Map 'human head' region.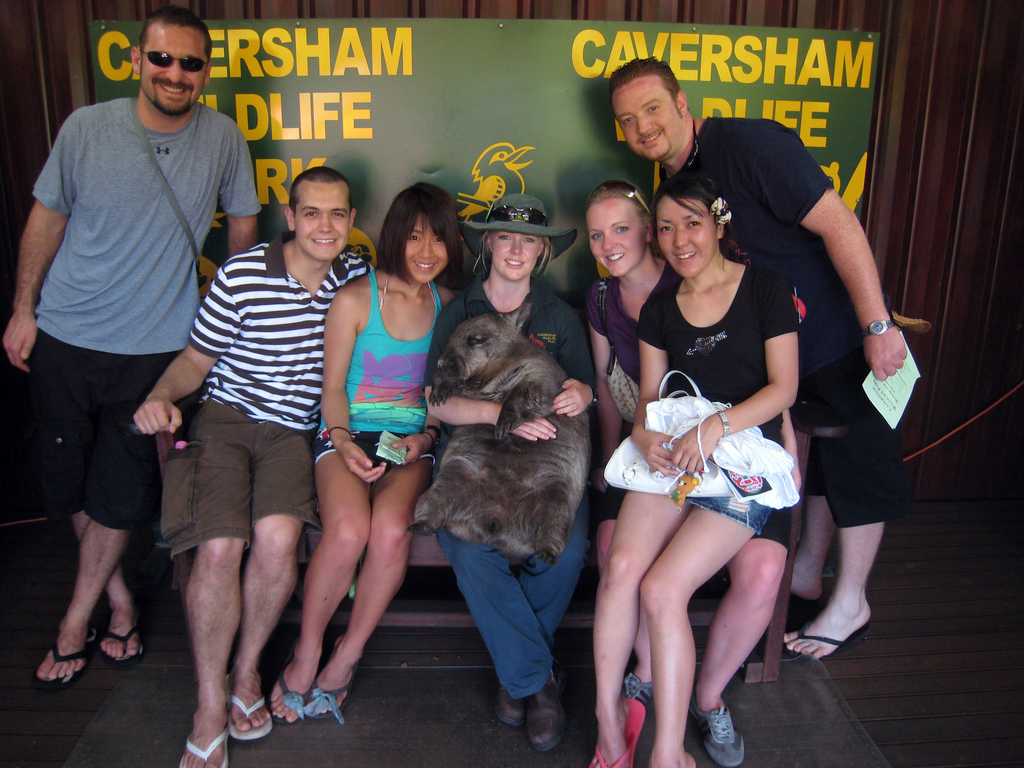
Mapped to [left=463, top=195, right=575, bottom=285].
